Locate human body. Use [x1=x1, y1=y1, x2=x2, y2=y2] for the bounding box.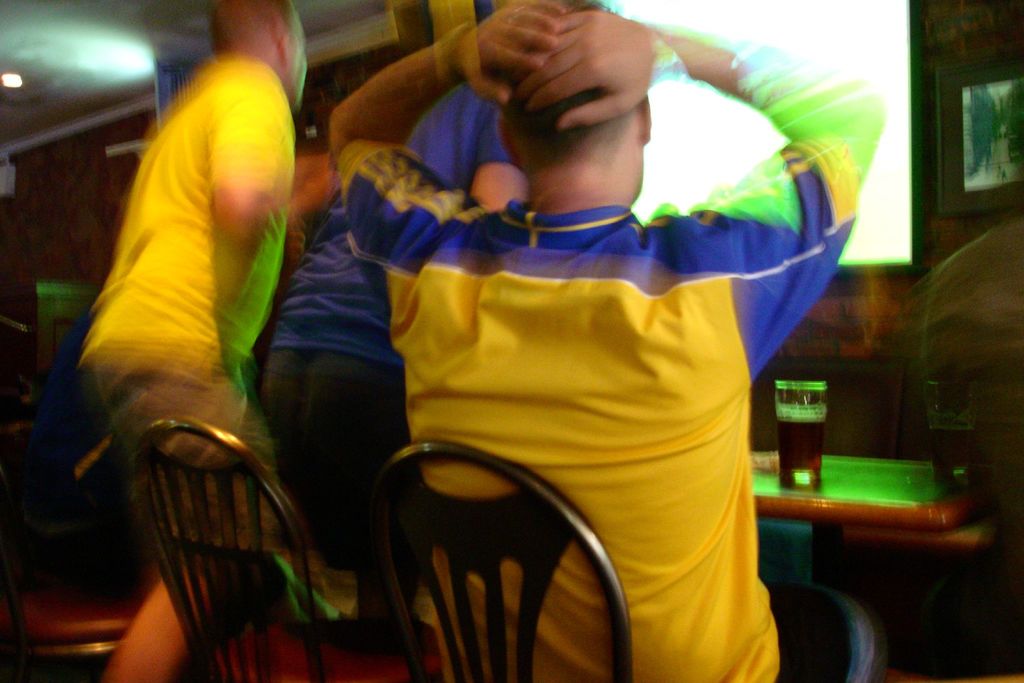
[x1=259, y1=71, x2=534, y2=586].
